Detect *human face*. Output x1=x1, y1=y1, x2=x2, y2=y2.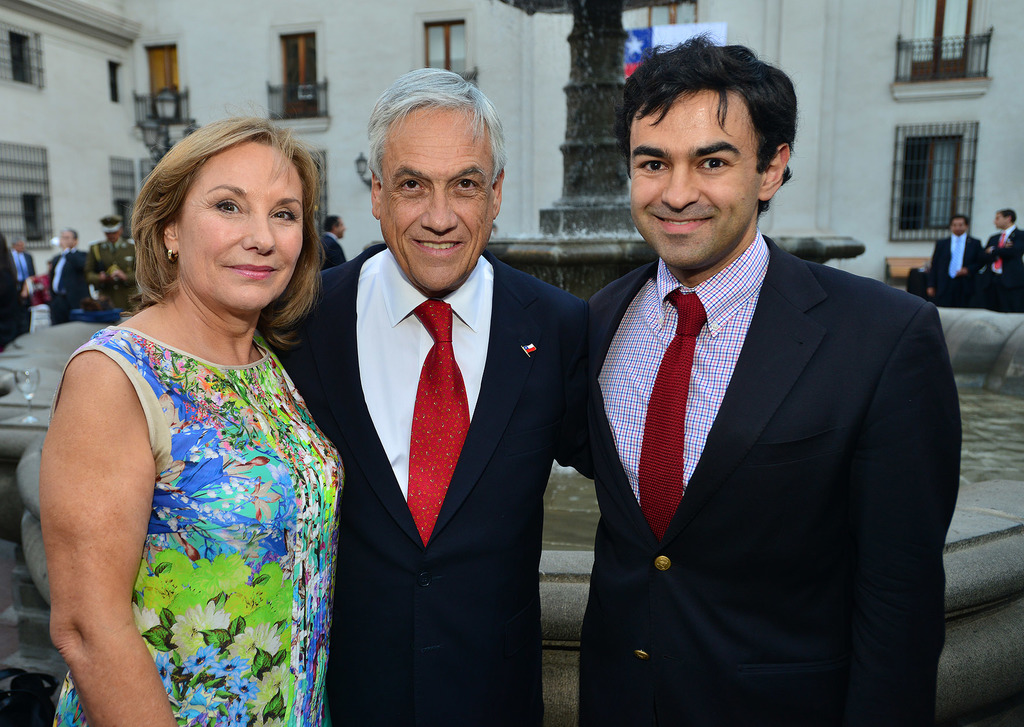
x1=178, y1=136, x2=308, y2=321.
